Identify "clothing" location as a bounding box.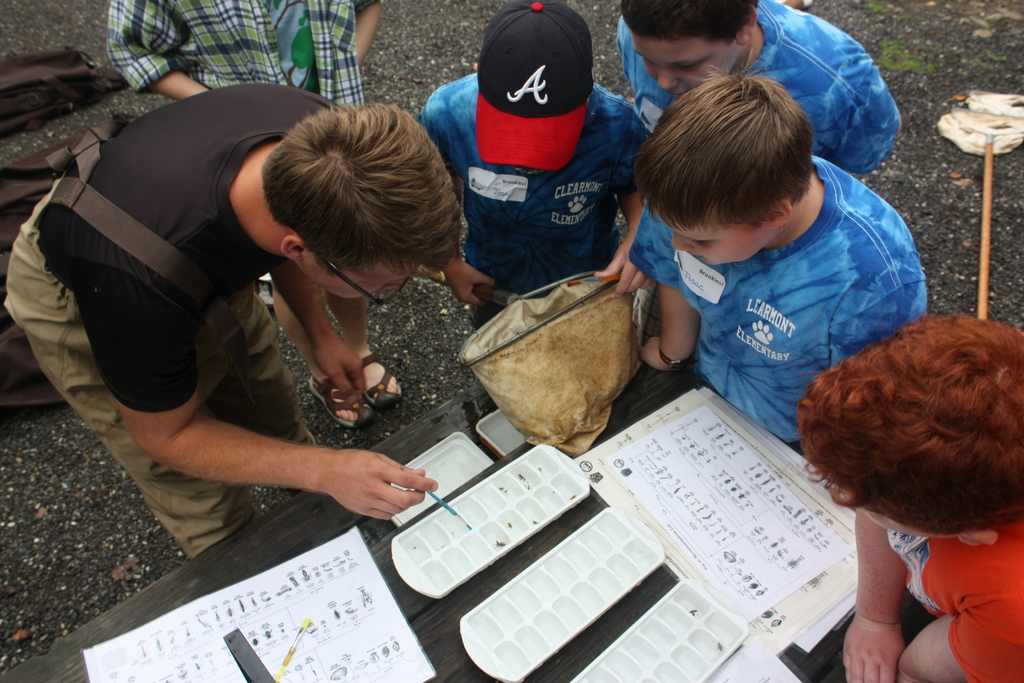
Rect(10, 79, 331, 554).
